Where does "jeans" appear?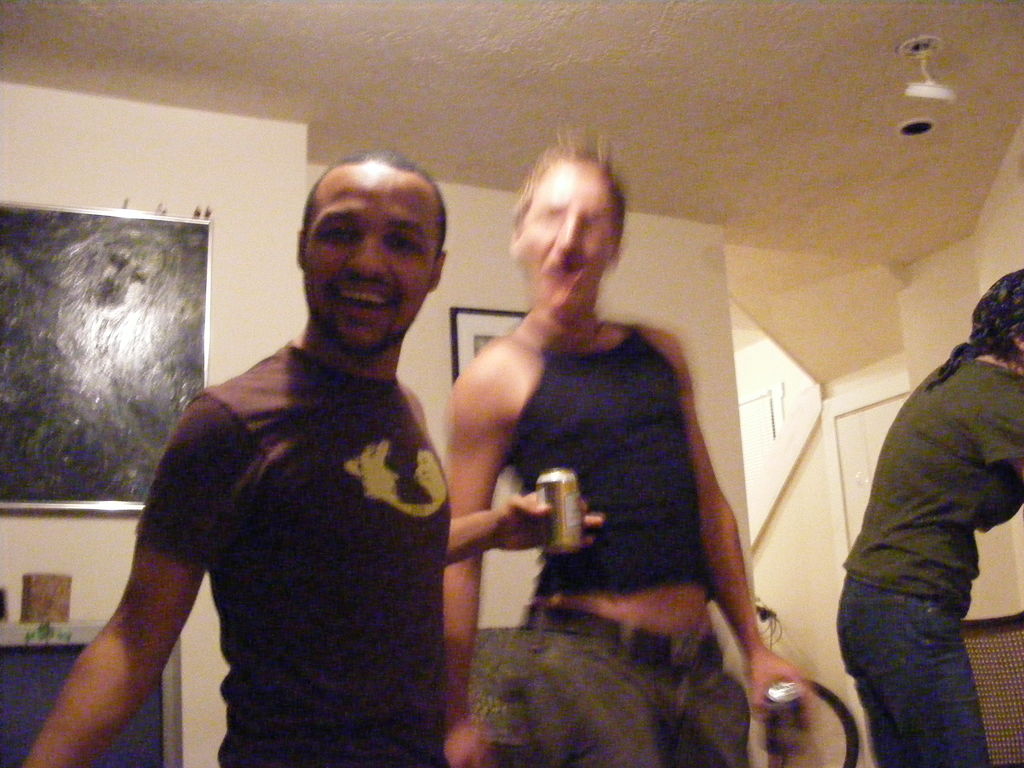
Appears at [left=833, top=575, right=995, bottom=767].
